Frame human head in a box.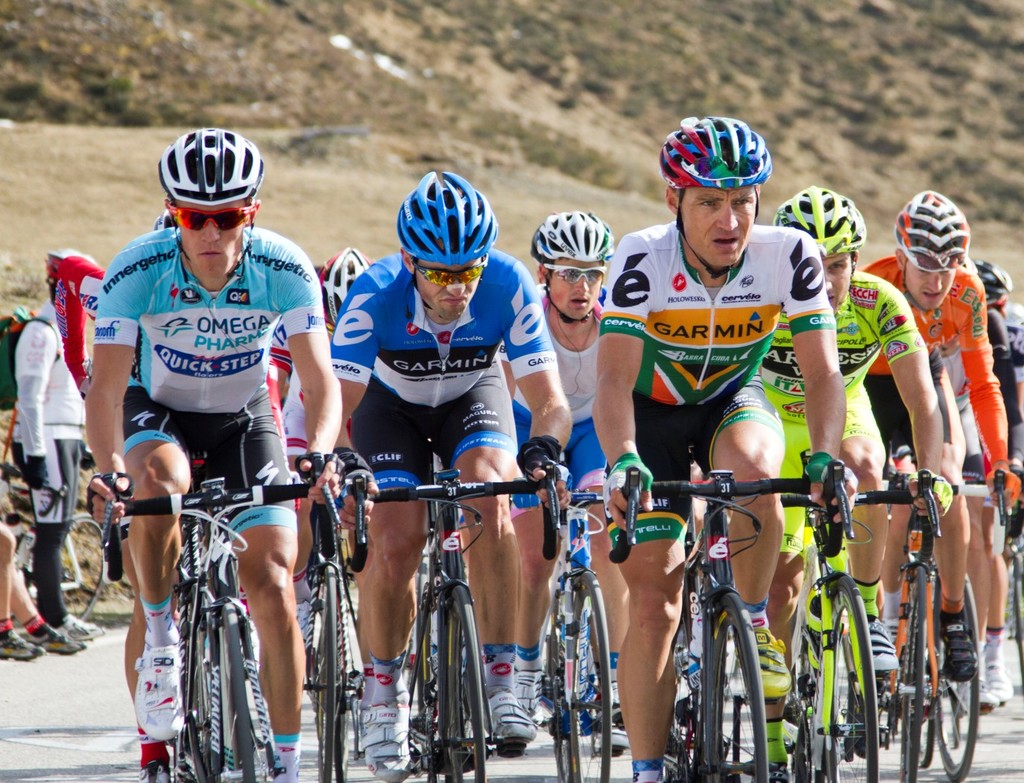
l=895, t=189, r=970, b=311.
